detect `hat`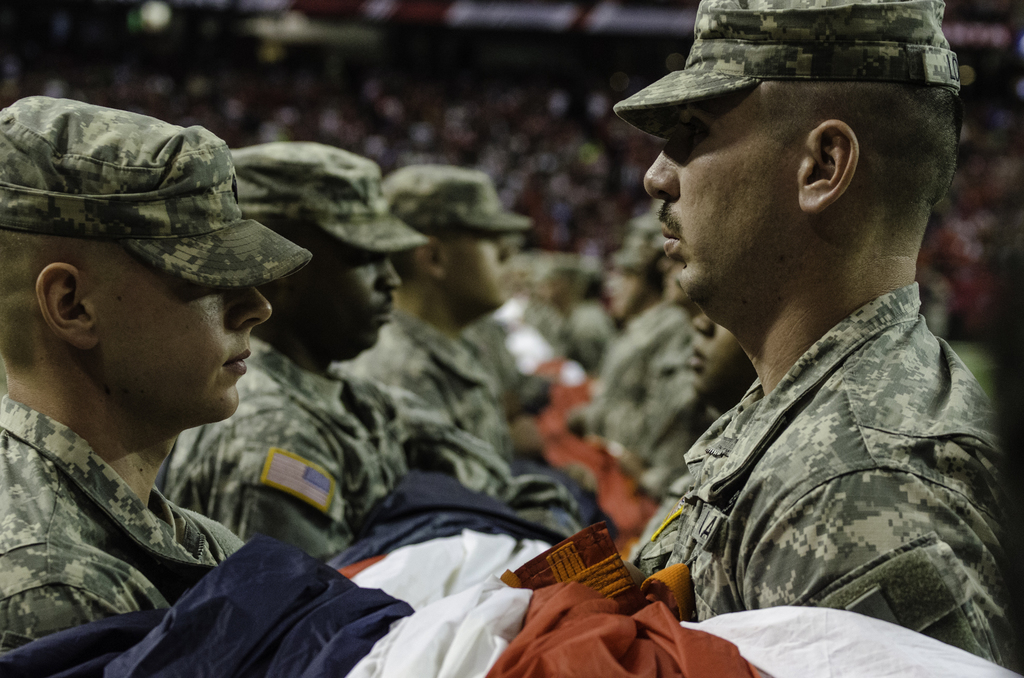
7,95,297,330
